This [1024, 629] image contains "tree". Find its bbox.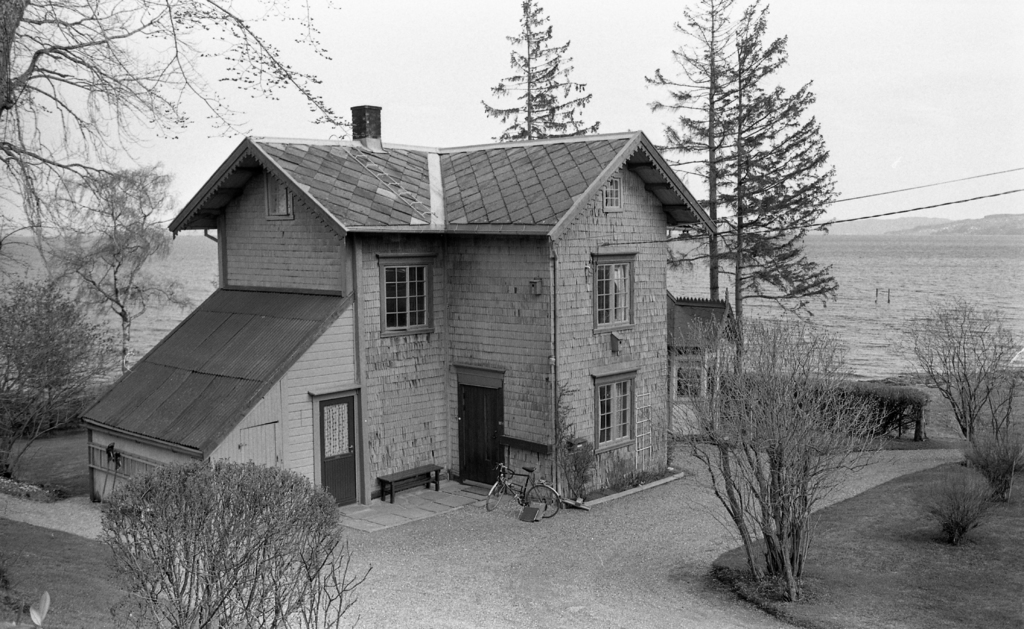
select_region(700, 0, 842, 366).
